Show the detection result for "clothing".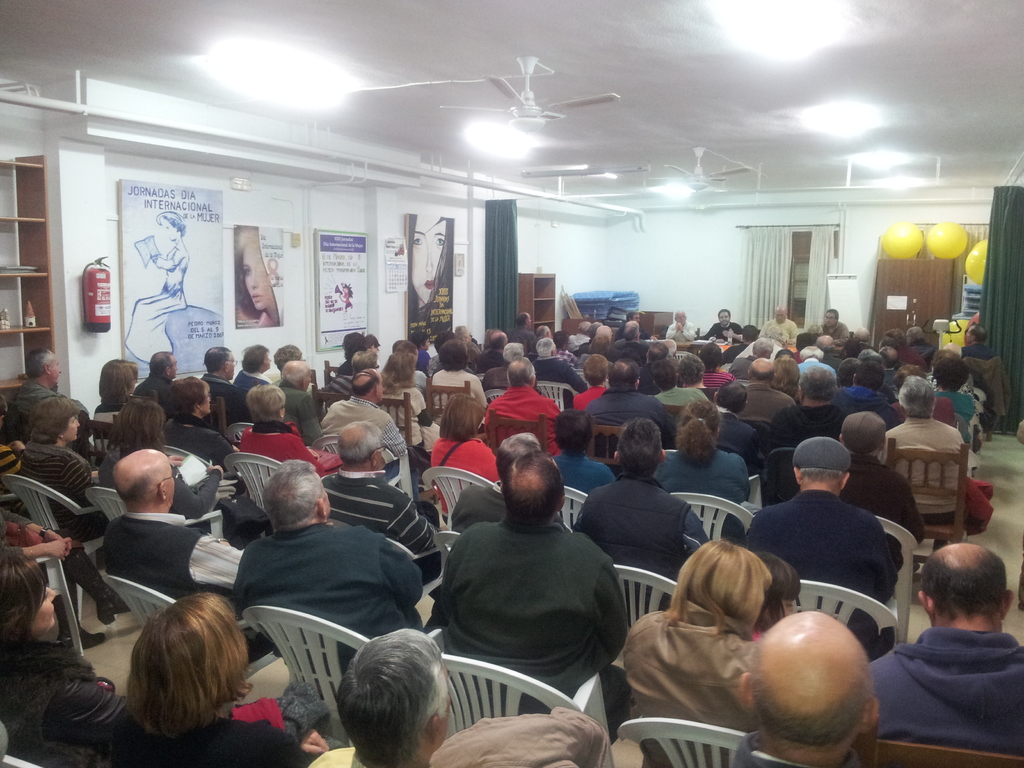
[x1=668, y1=321, x2=691, y2=339].
